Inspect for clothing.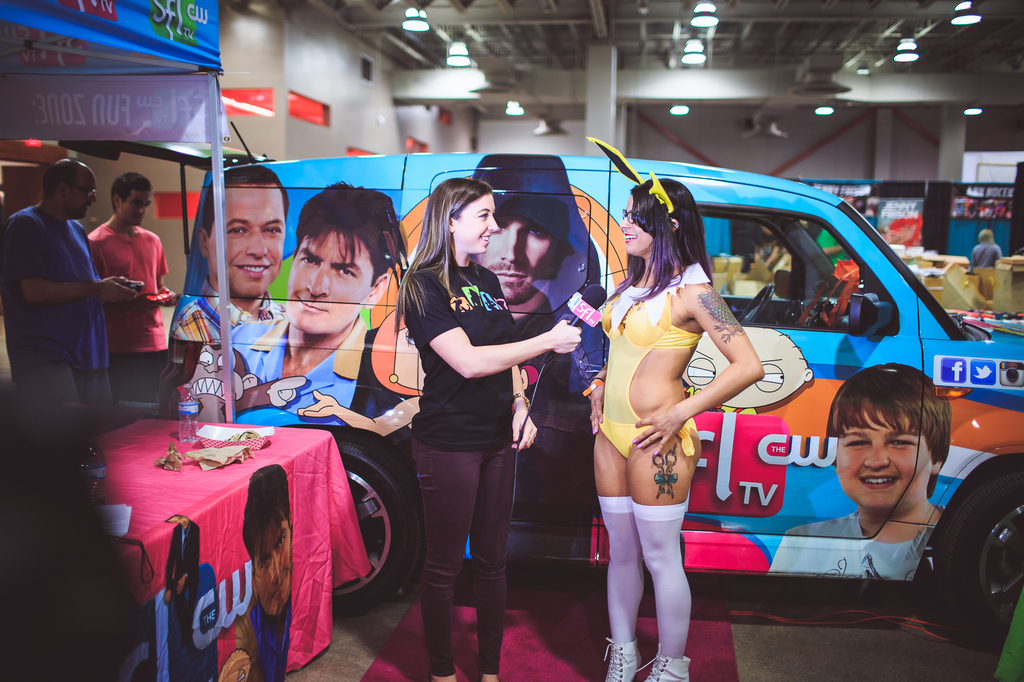
Inspection: pyautogui.locateOnScreen(470, 150, 612, 395).
